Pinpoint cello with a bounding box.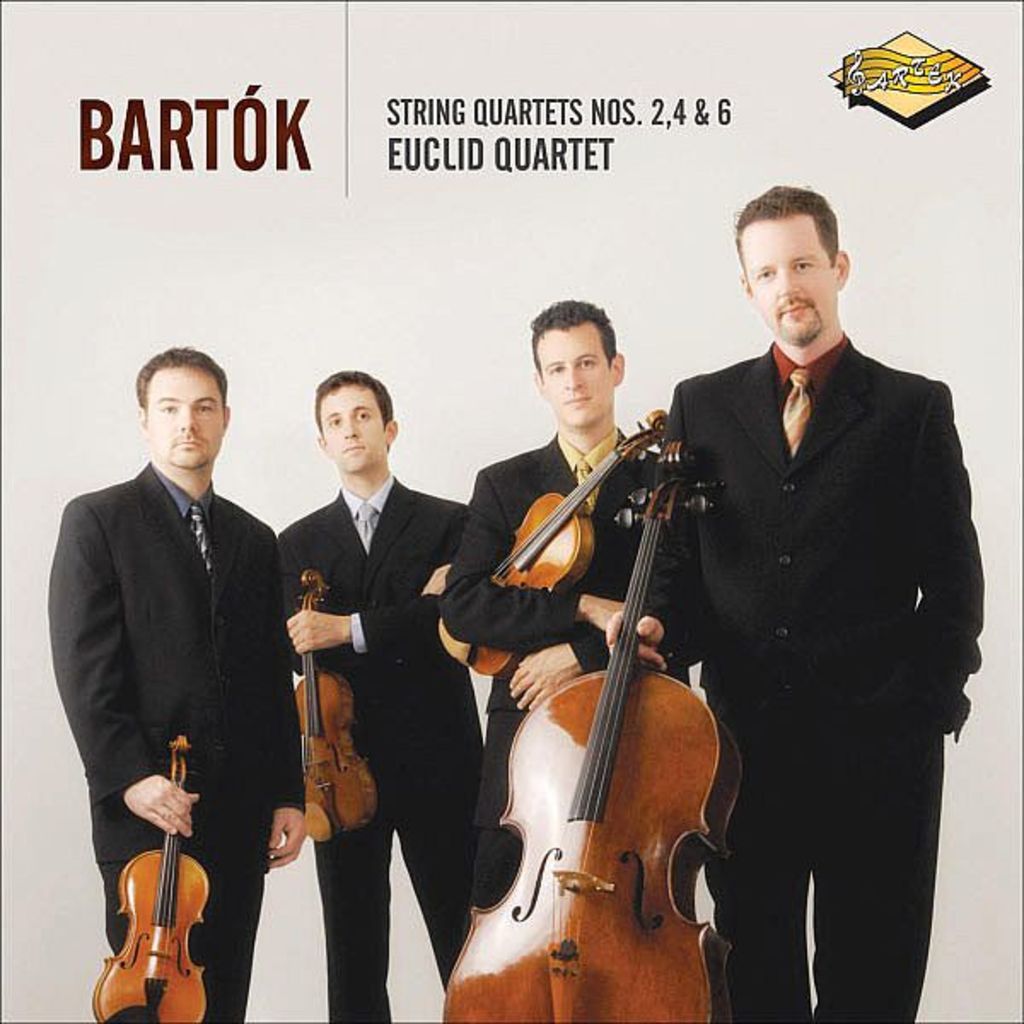
(x1=270, y1=532, x2=365, y2=847).
